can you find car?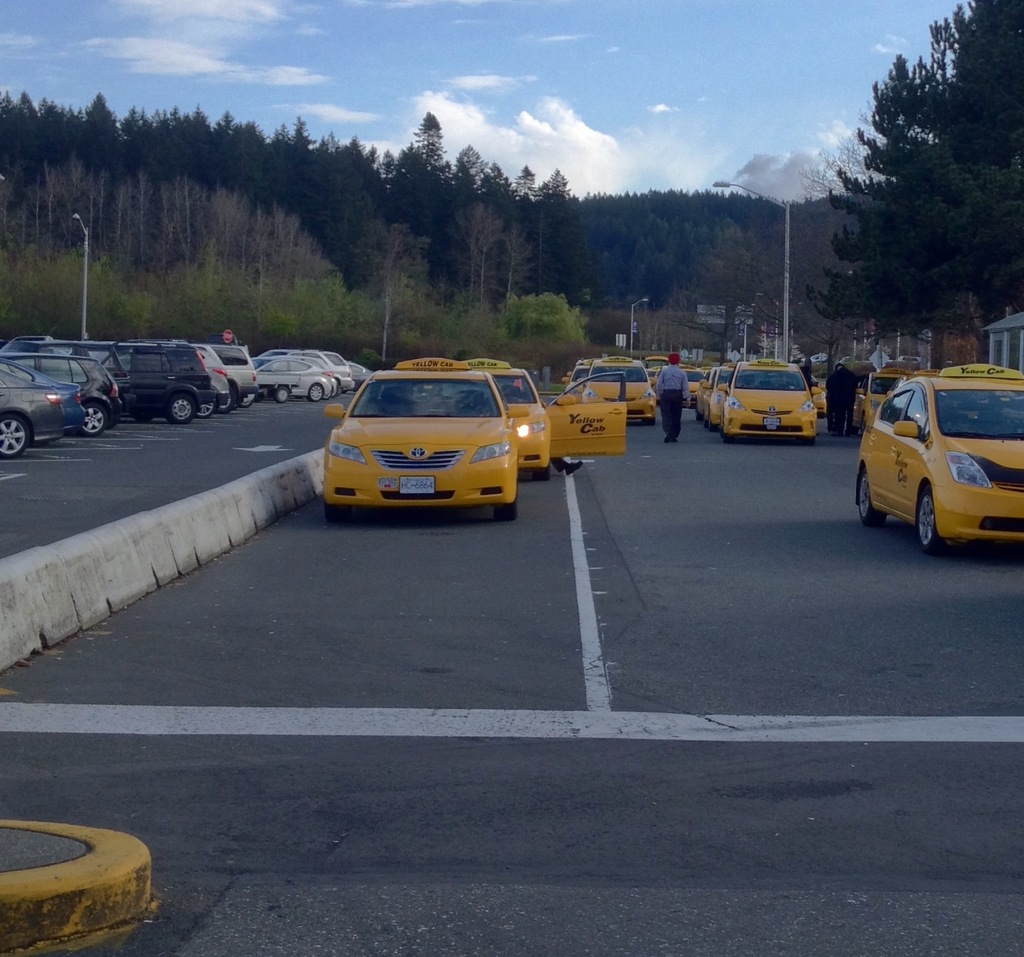
Yes, bounding box: 854:353:1023:554.
